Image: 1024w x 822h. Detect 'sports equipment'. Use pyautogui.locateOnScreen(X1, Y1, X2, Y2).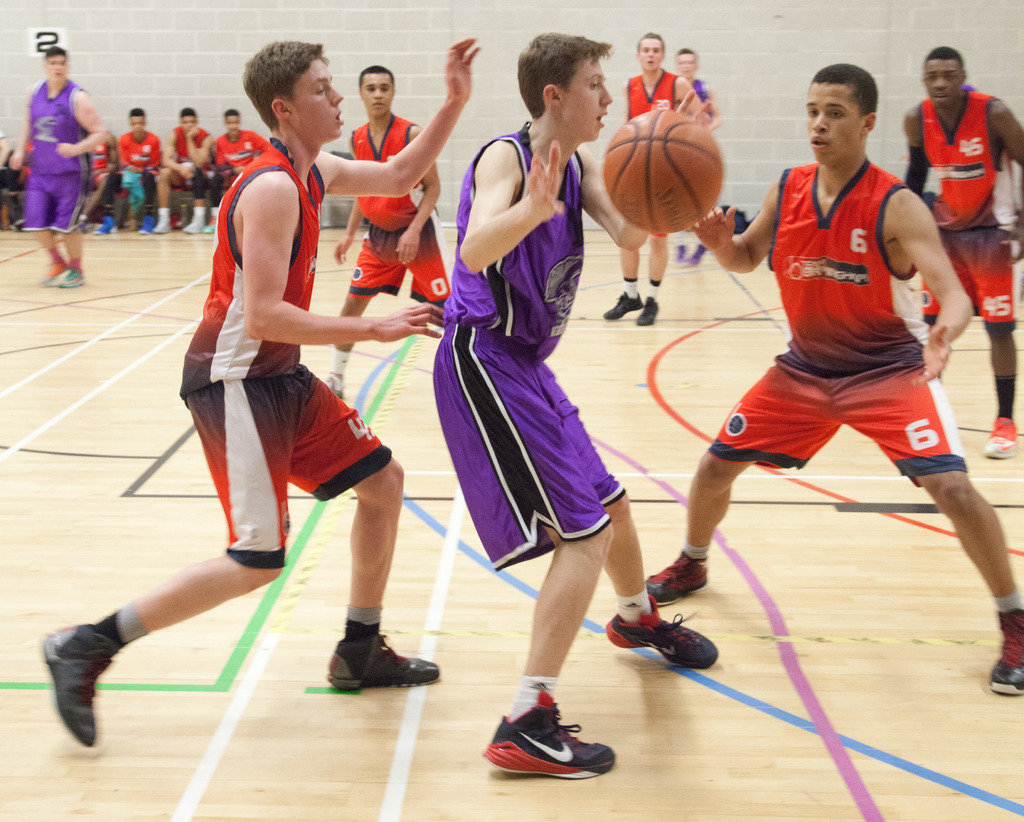
pyautogui.locateOnScreen(989, 607, 1023, 691).
